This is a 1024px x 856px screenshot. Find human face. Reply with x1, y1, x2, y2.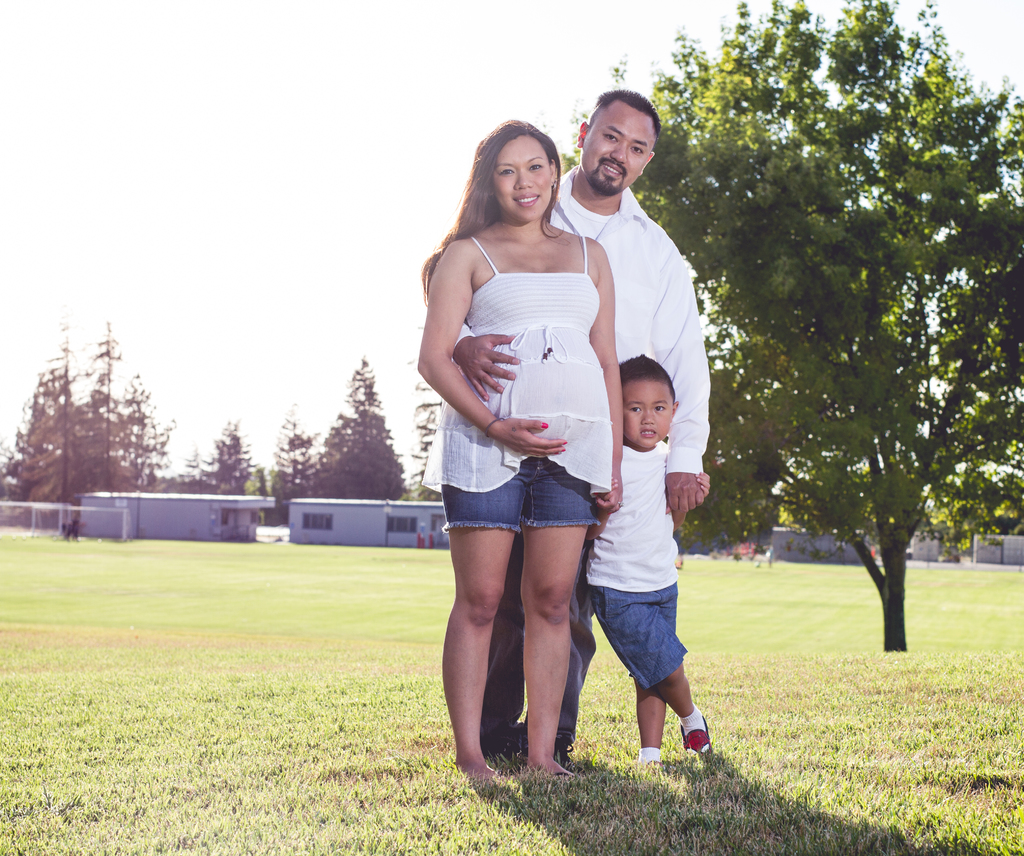
619, 379, 676, 452.
